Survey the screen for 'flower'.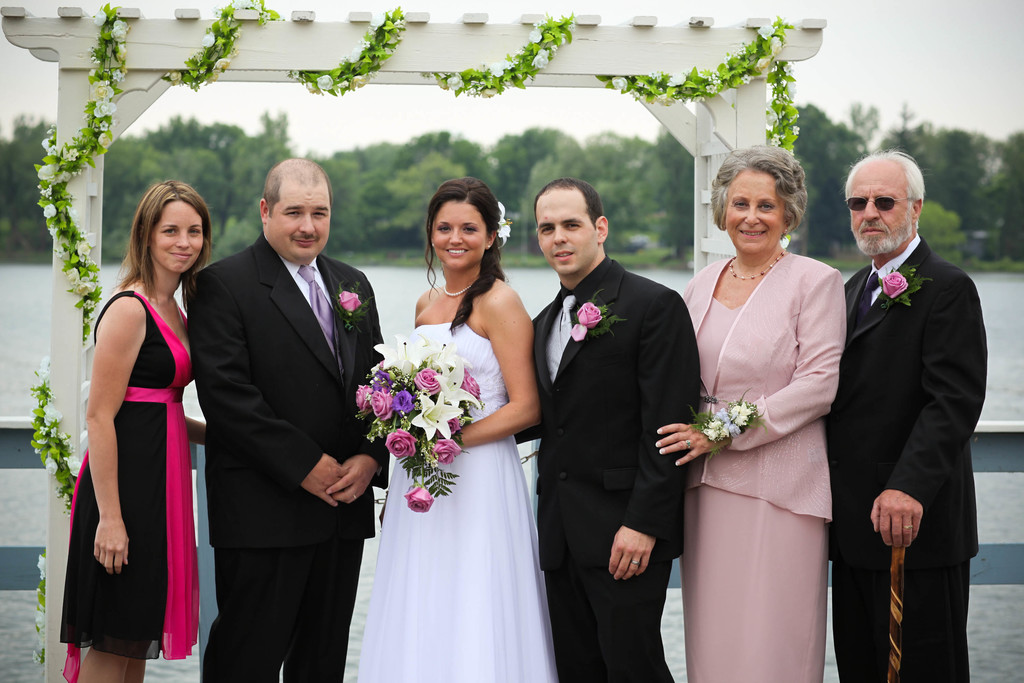
Survey found: l=208, t=4, r=224, b=17.
